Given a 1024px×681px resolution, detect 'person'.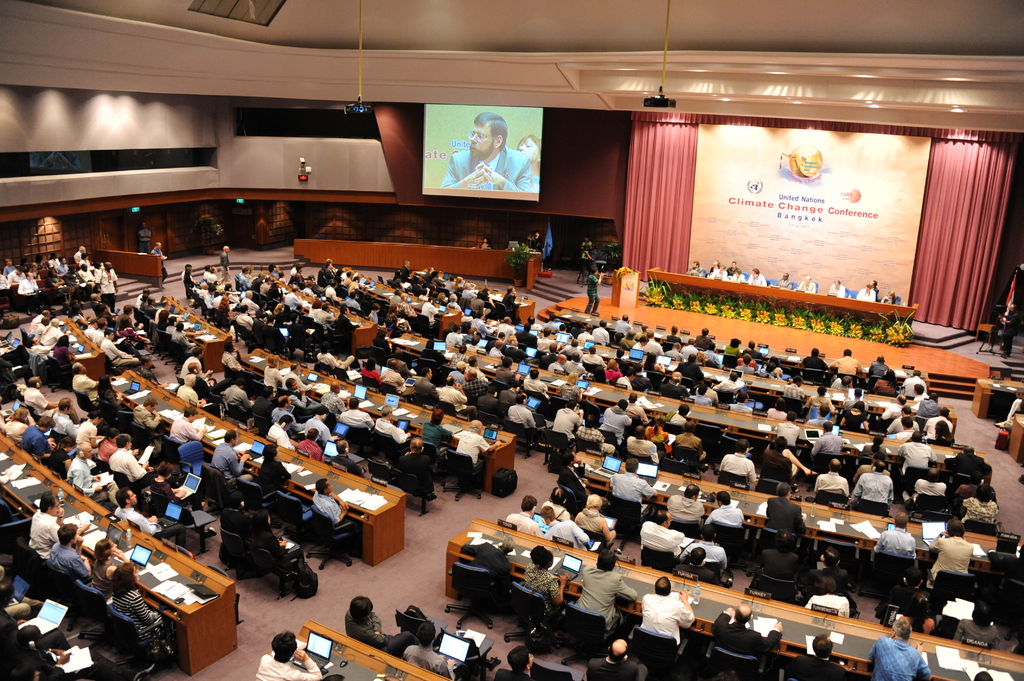
BBox(535, 228, 540, 265).
